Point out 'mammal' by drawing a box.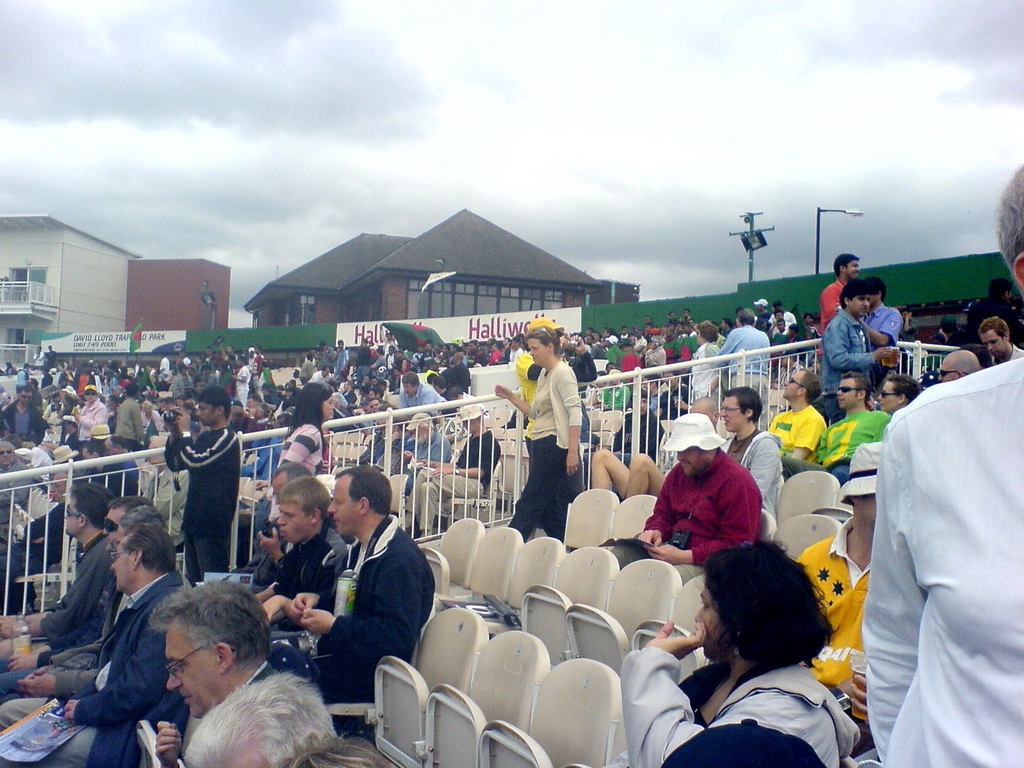
{"x1": 146, "y1": 580, "x2": 333, "y2": 767}.
